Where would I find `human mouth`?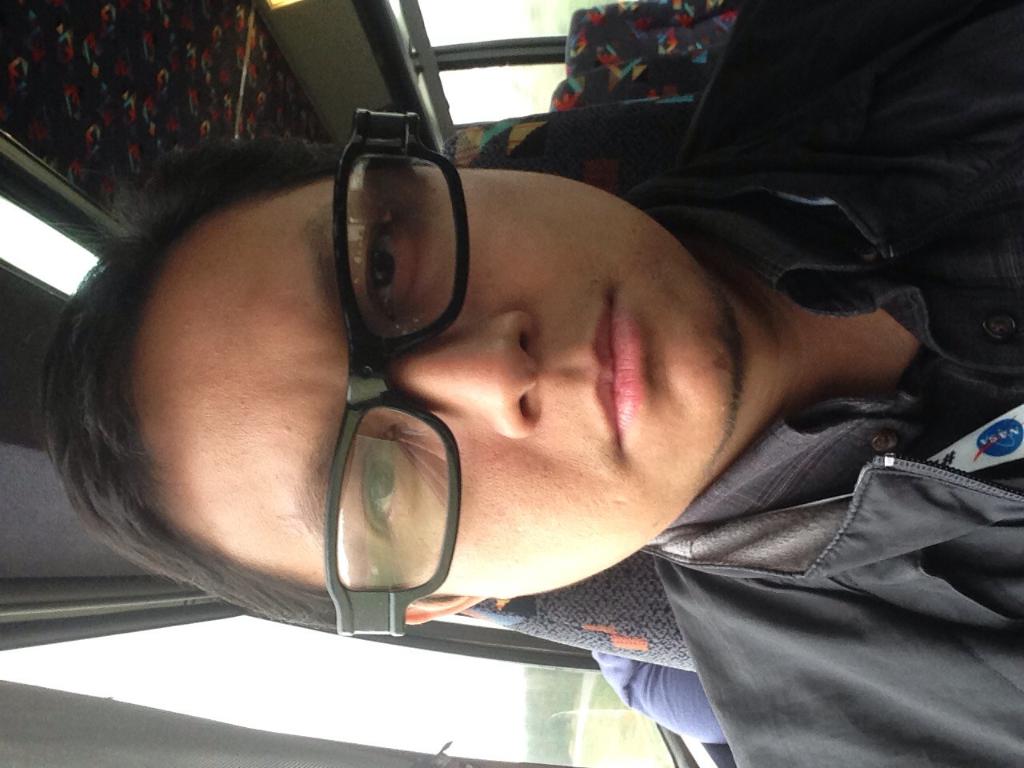
At left=586, top=279, right=662, bottom=453.
